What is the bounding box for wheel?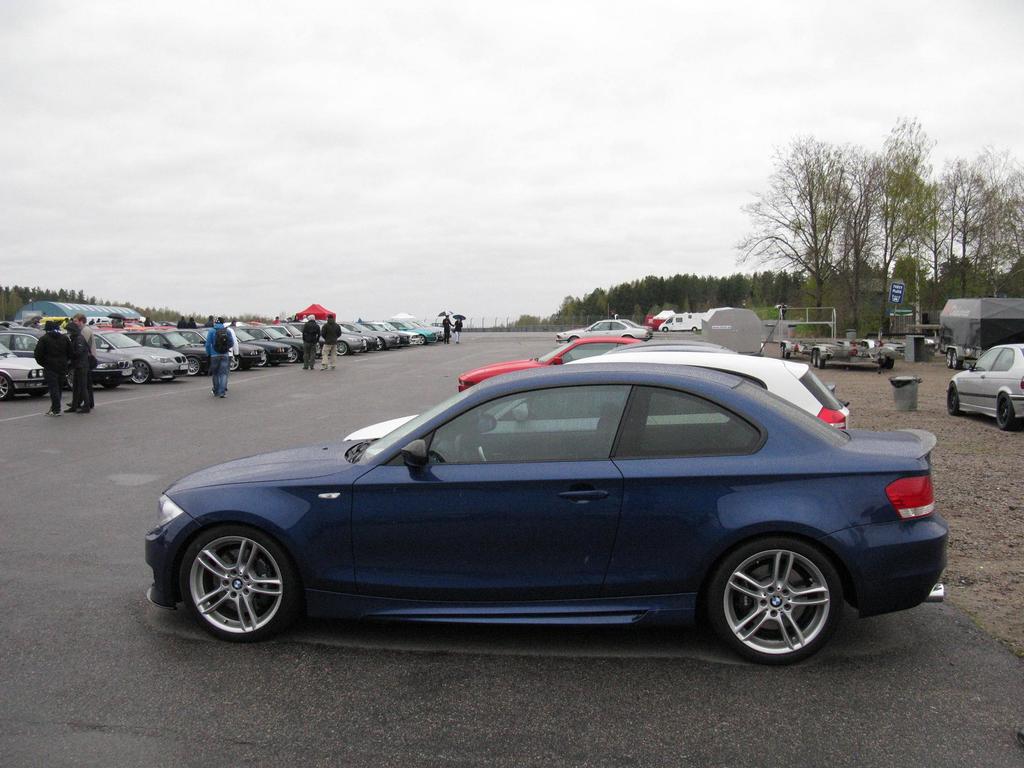
<box>991,385,1023,437</box>.
